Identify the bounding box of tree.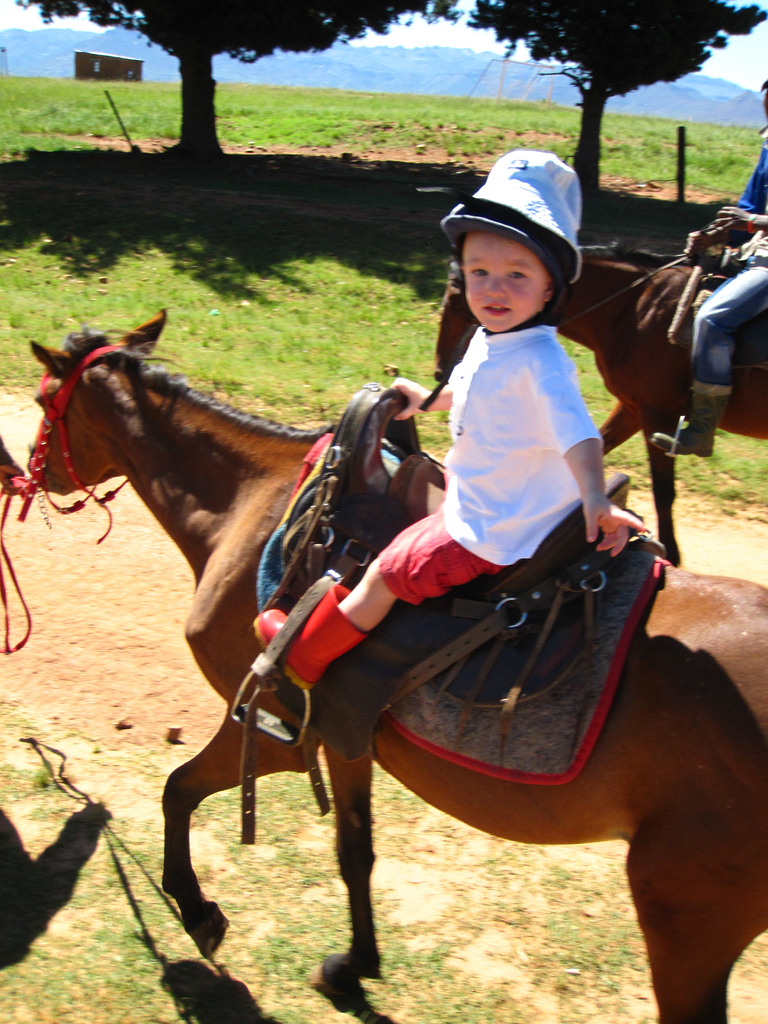
x1=522 y1=8 x2=720 y2=173.
